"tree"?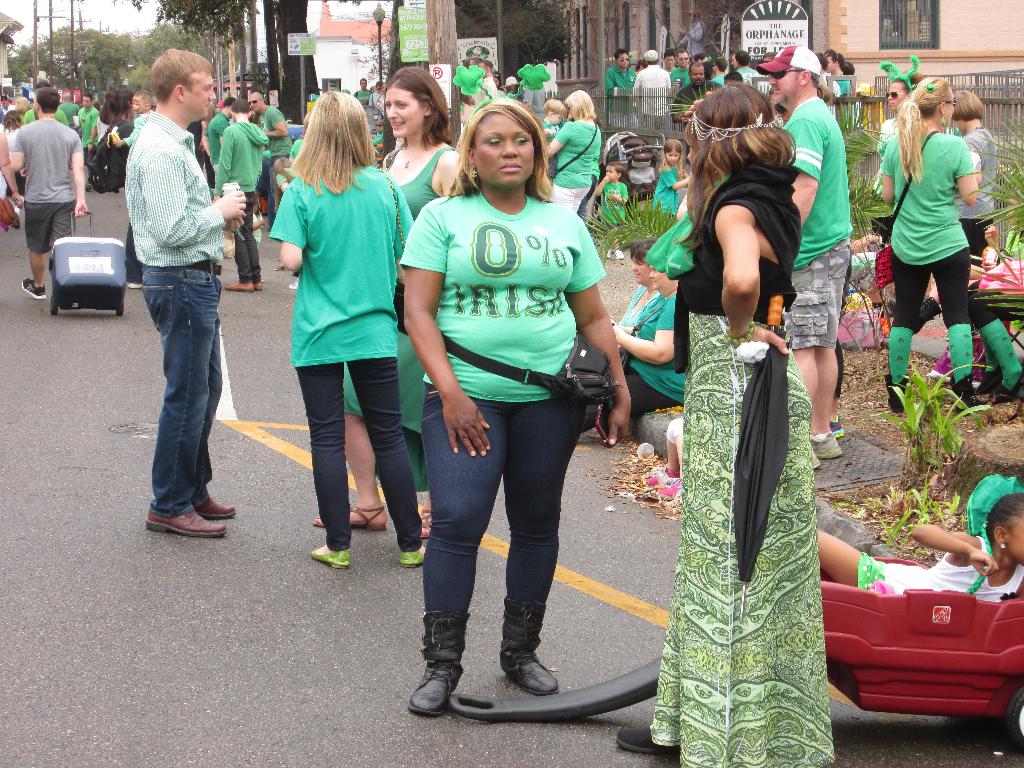
[164, 0, 261, 44]
